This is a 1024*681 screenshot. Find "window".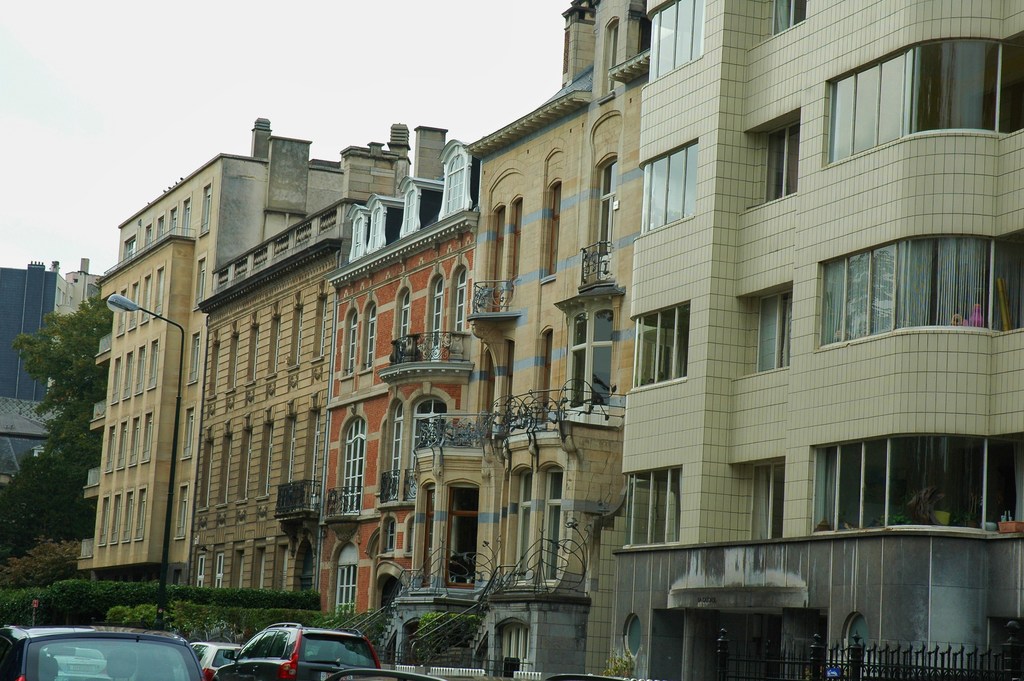
Bounding box: box=[749, 468, 788, 541].
